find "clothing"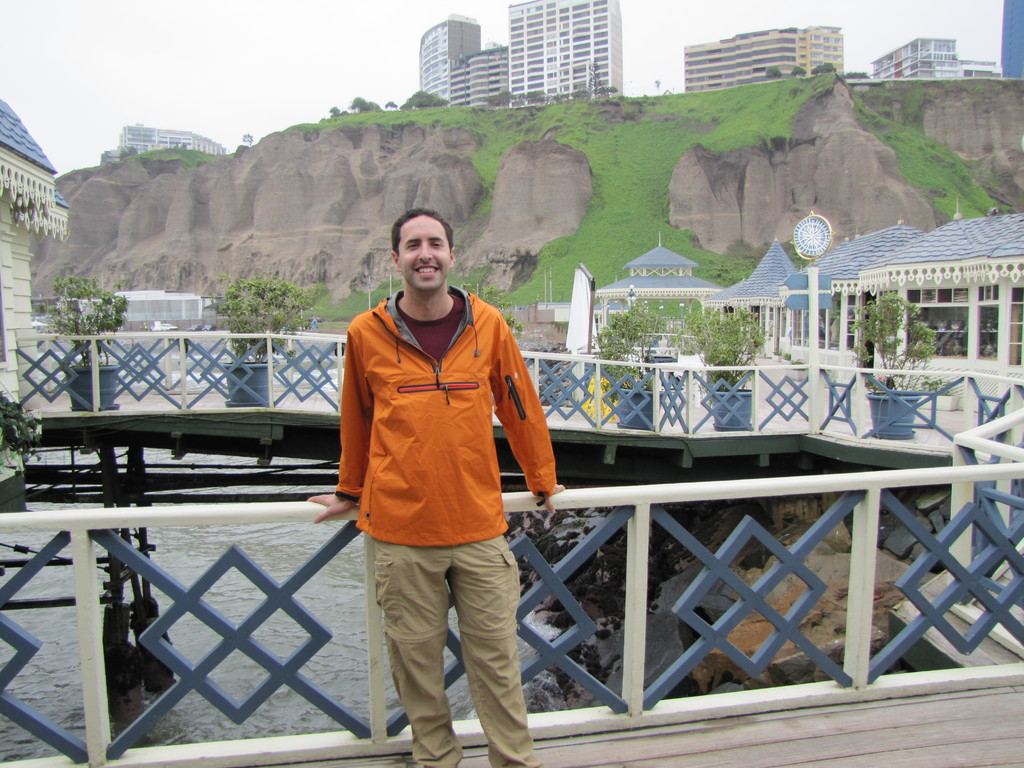
(x1=335, y1=284, x2=556, y2=767)
